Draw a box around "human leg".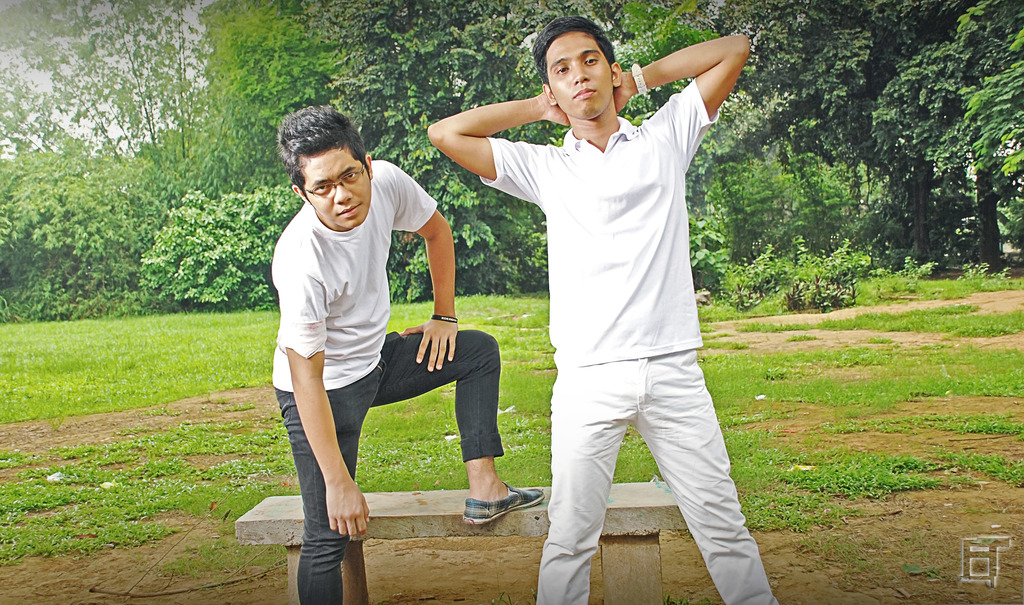
region(273, 359, 376, 604).
